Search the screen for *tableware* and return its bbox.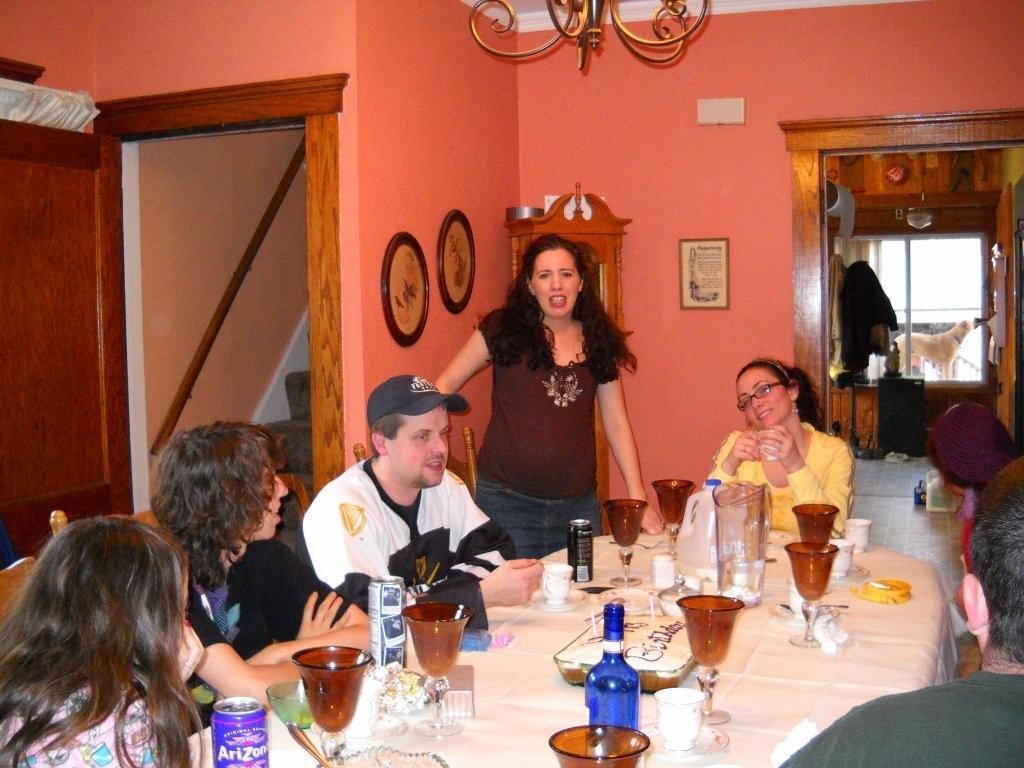
Found: bbox=[551, 730, 649, 767].
